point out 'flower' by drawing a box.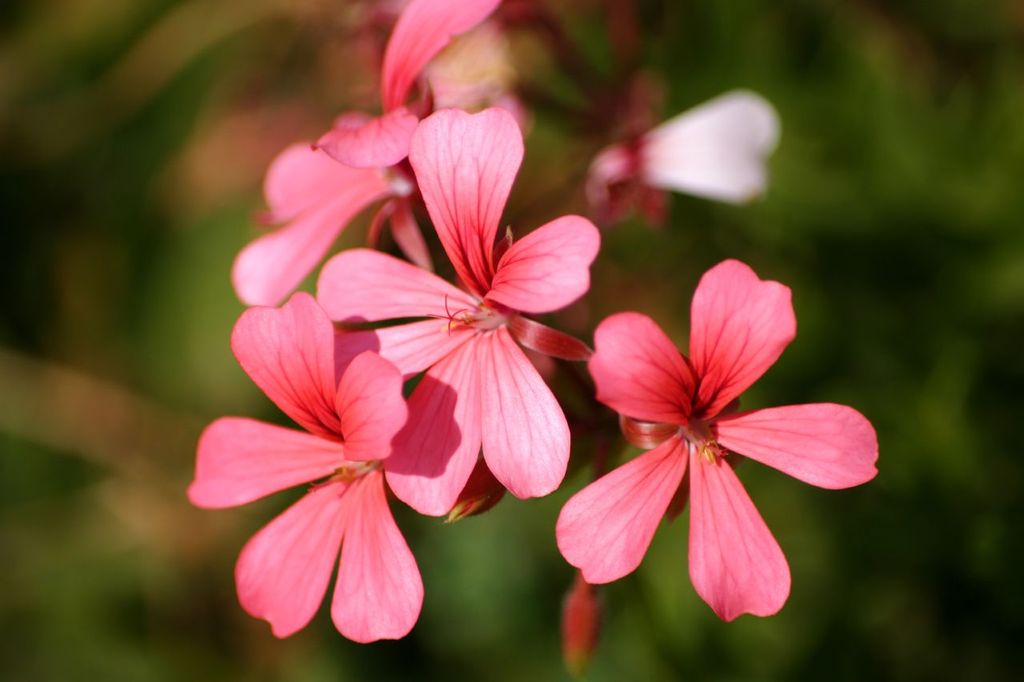
(561, 261, 849, 627).
